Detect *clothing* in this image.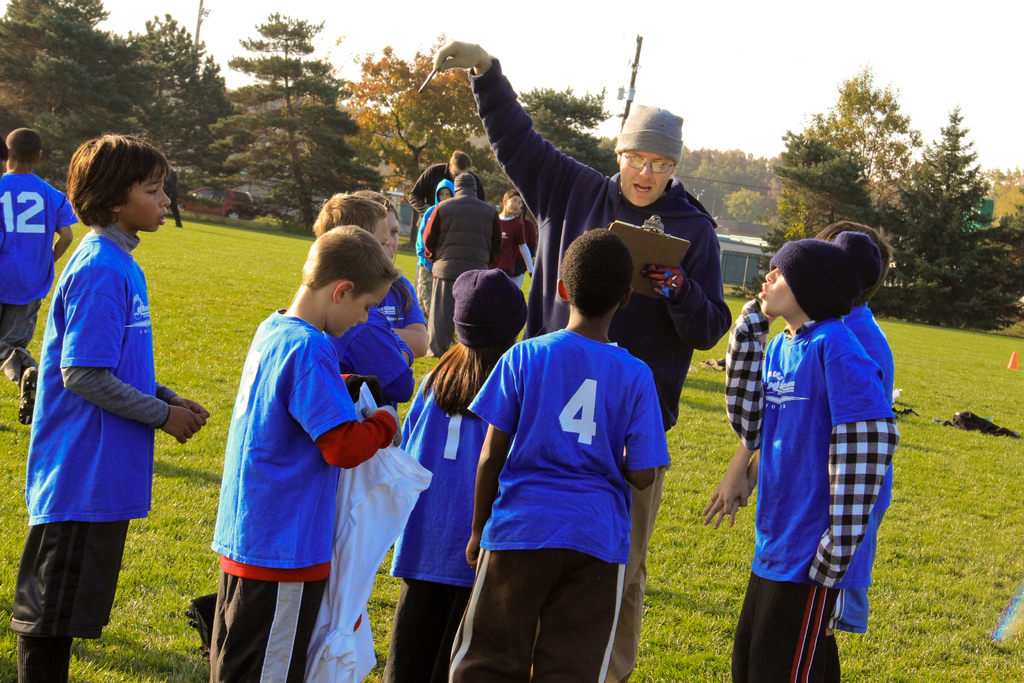
Detection: detection(463, 56, 731, 682).
